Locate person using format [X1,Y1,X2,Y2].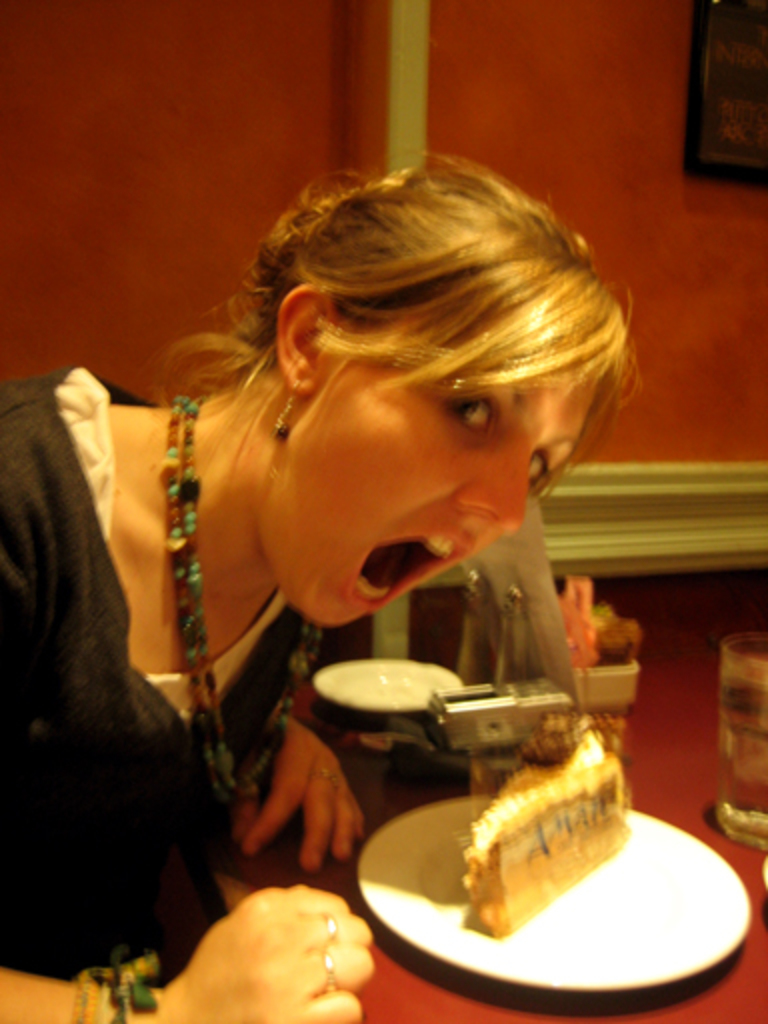
[52,168,668,1023].
